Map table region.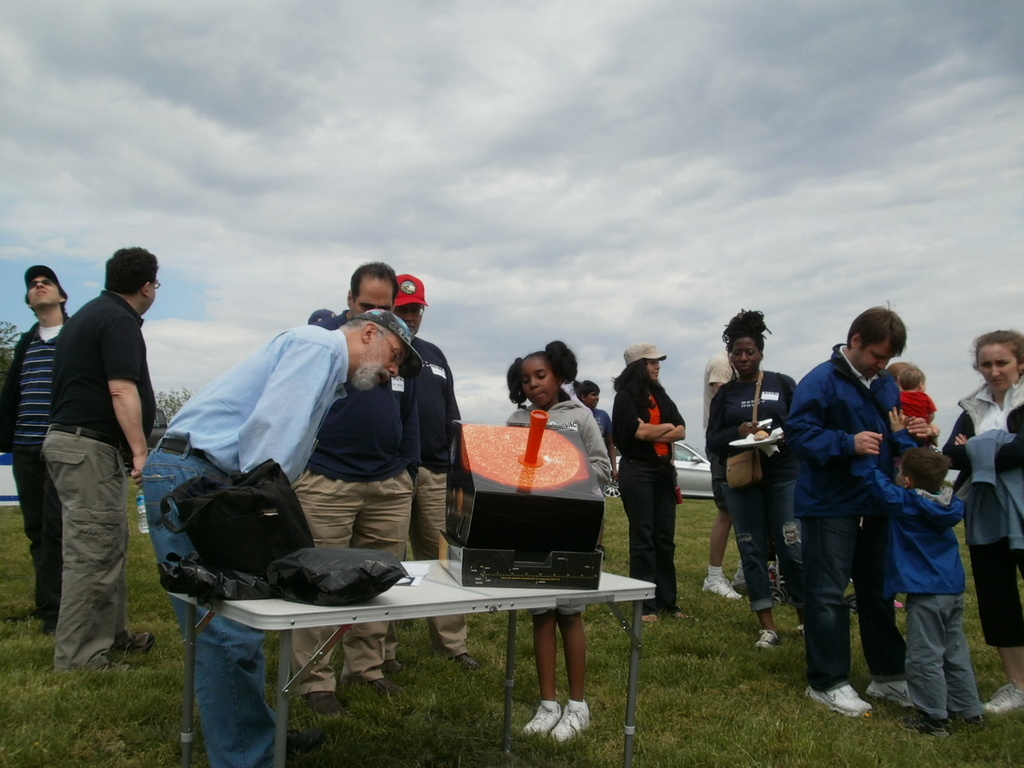
Mapped to 160,586,662,767.
